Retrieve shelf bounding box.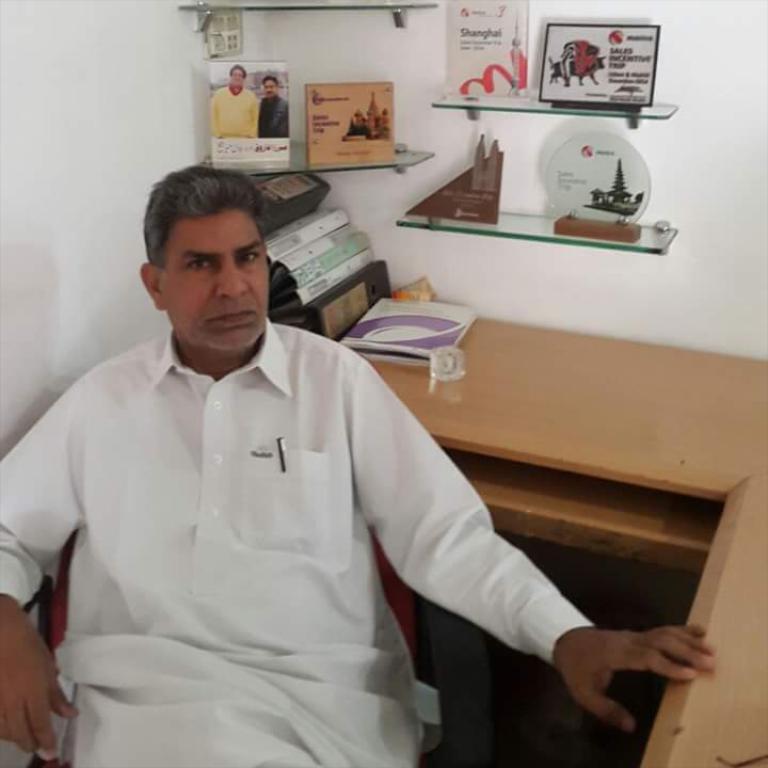
Bounding box: (375, 64, 690, 288).
